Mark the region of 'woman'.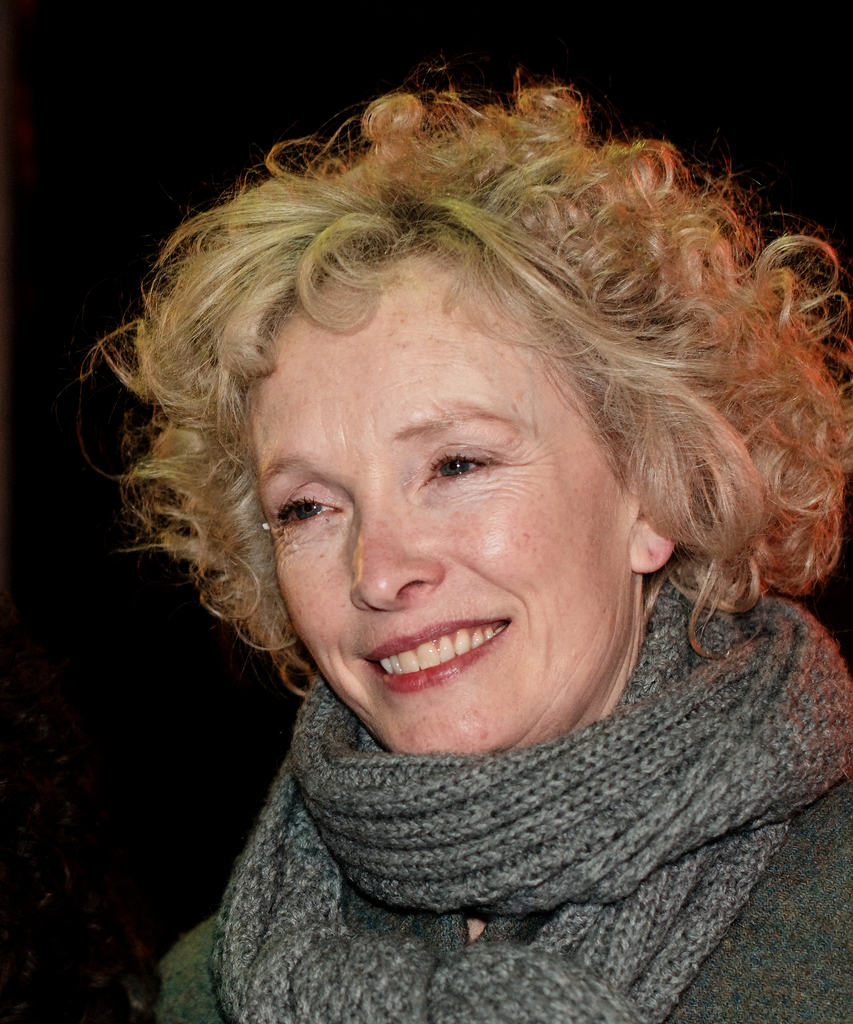
Region: [x1=43, y1=98, x2=852, y2=1014].
